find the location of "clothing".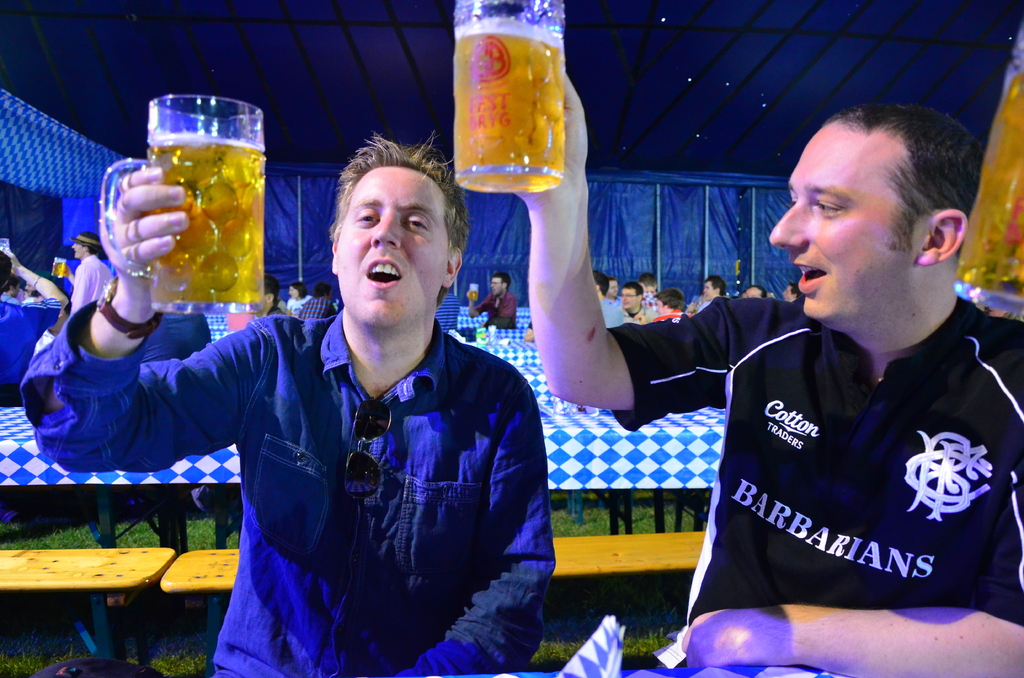
Location: bbox=(15, 302, 563, 677).
